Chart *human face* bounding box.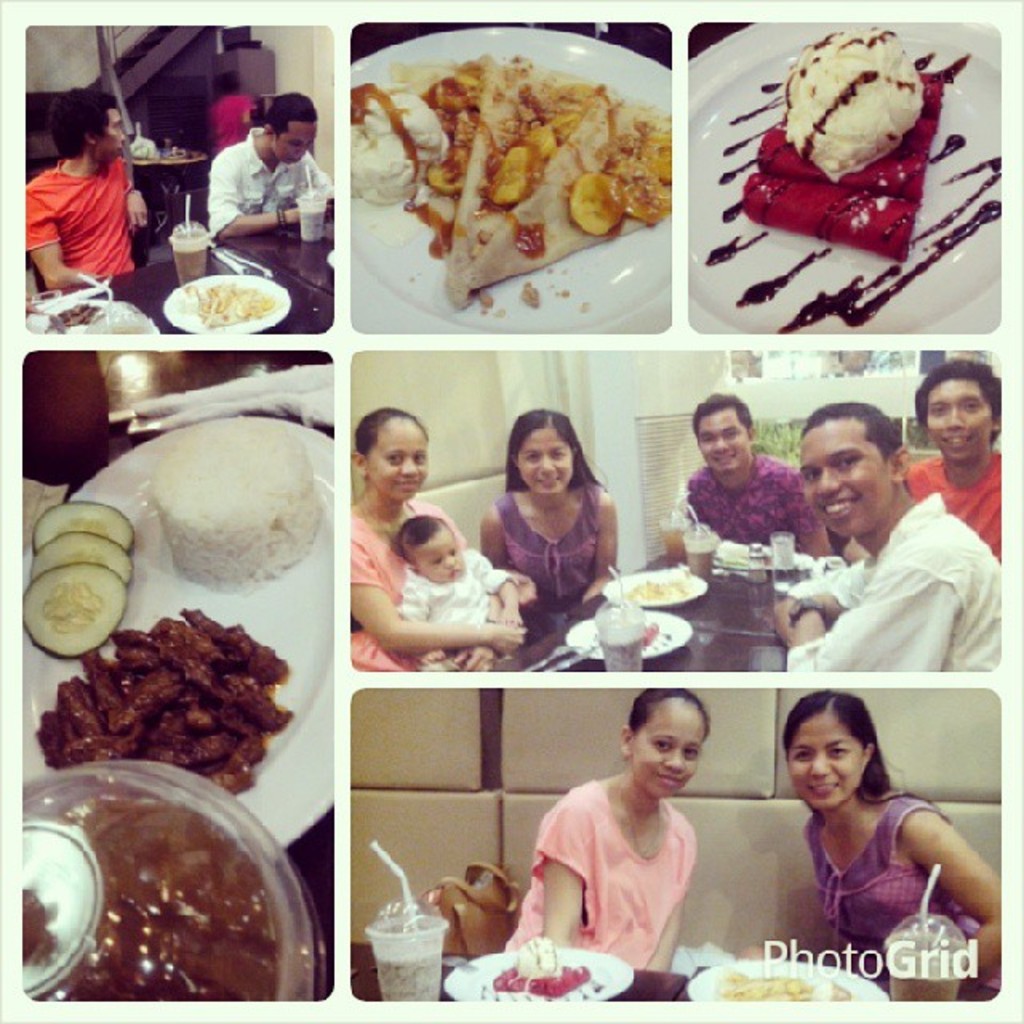
Charted: rect(930, 379, 995, 451).
